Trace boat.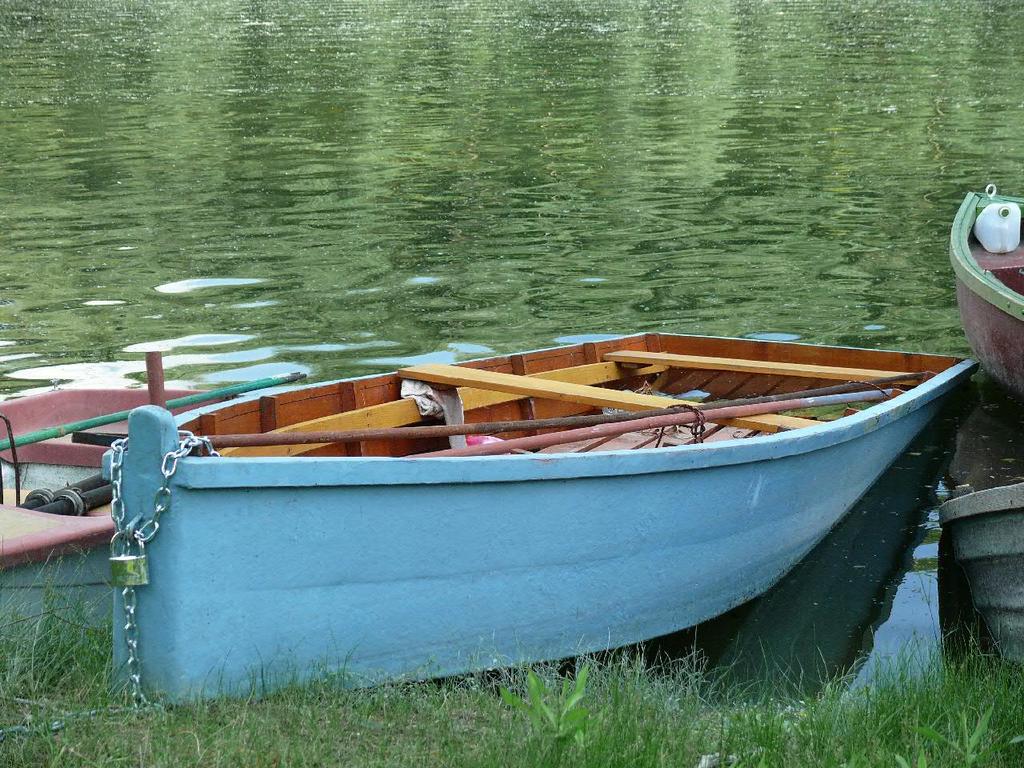
Traced to (39,306,1023,702).
